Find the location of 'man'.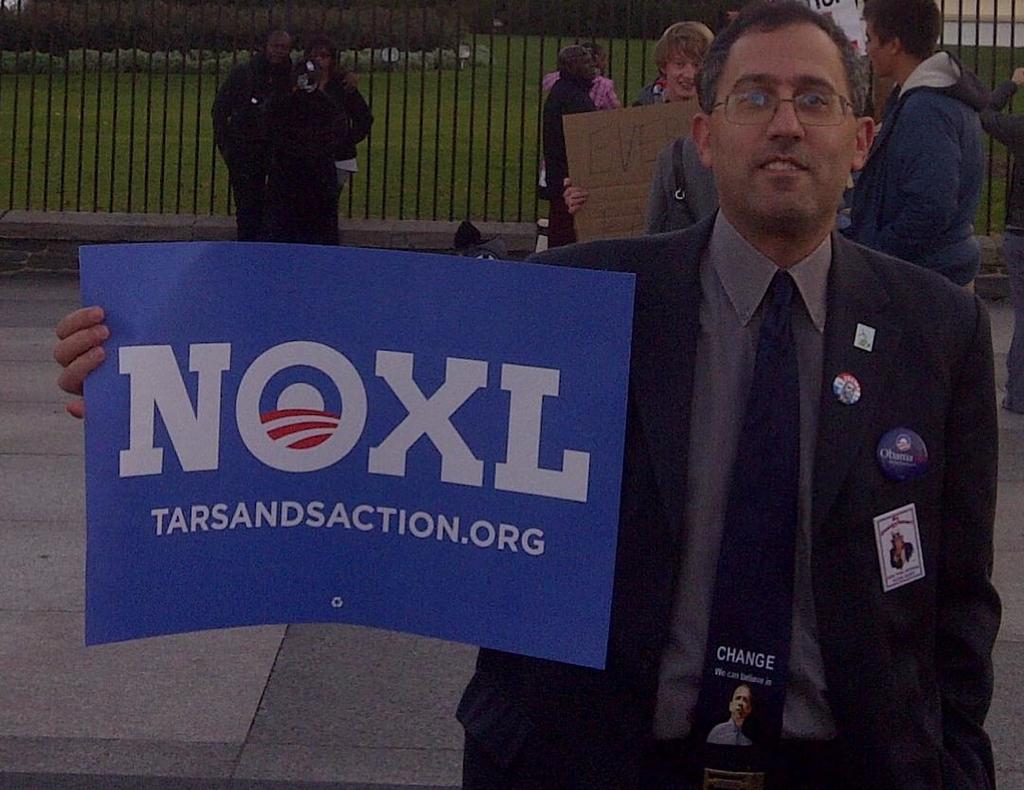
Location: [541, 41, 599, 247].
